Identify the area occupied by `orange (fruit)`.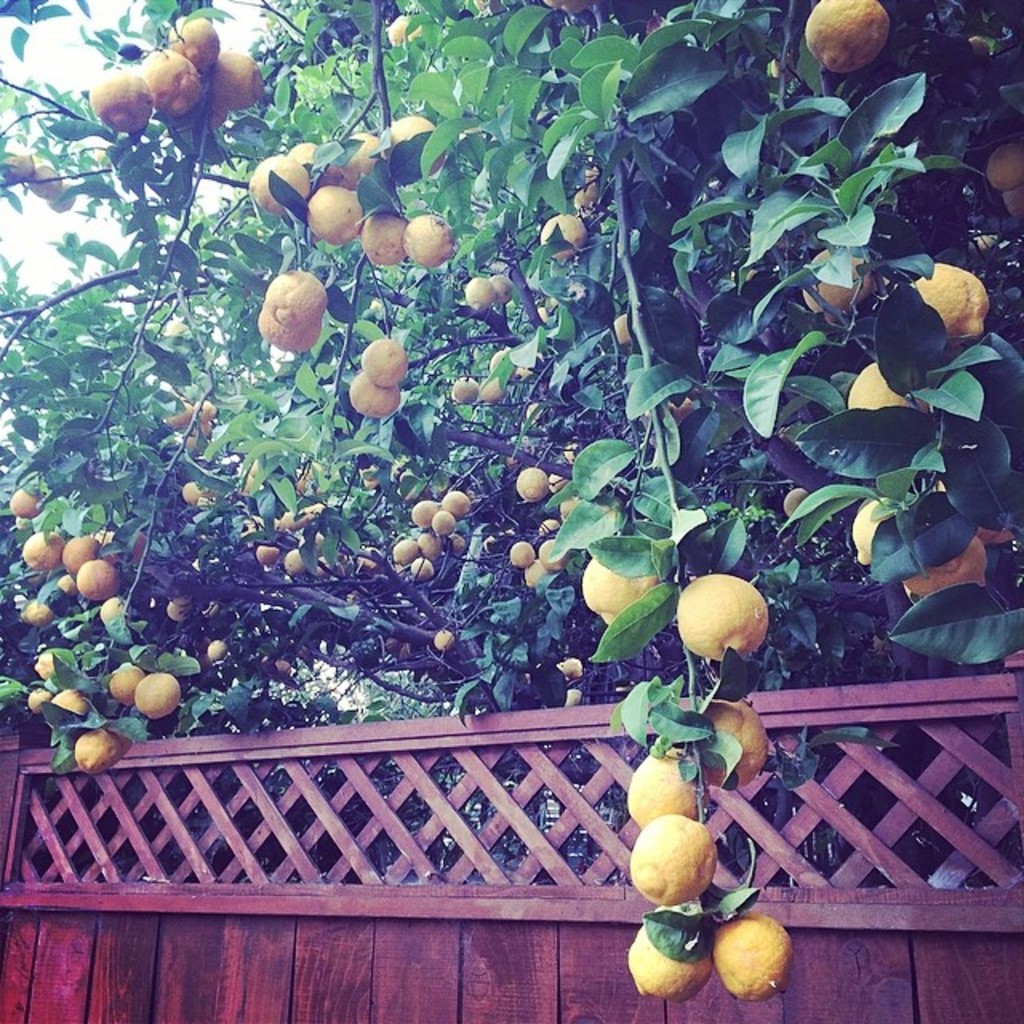
Area: l=520, t=456, r=547, b=499.
